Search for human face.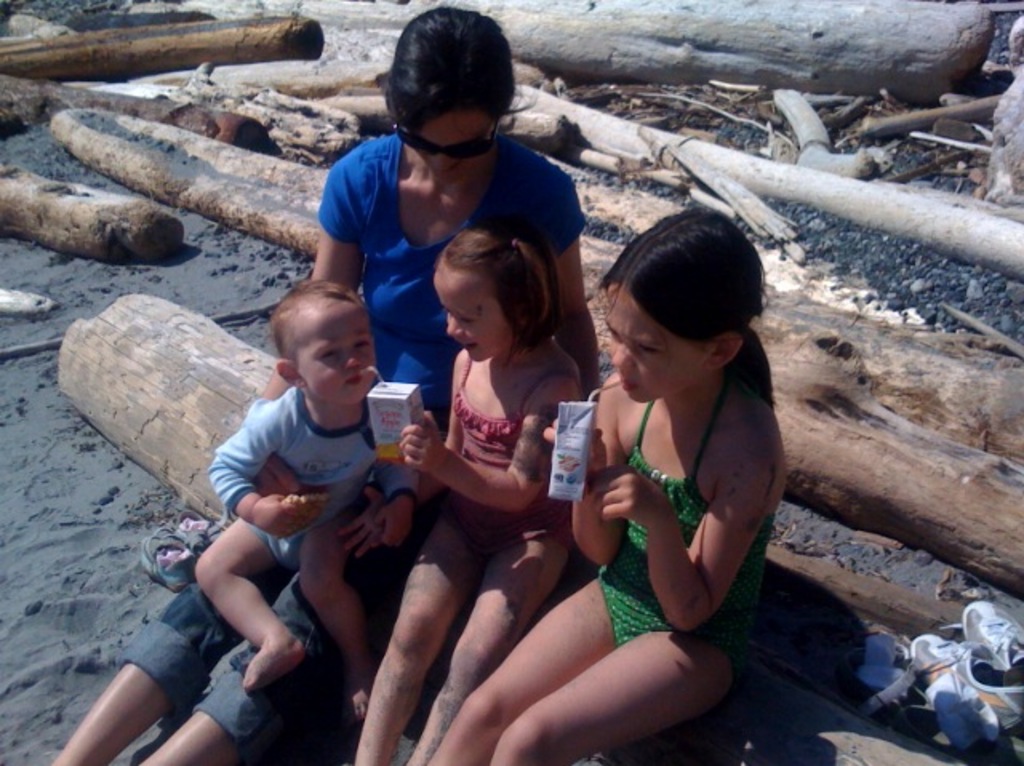
Found at {"left": 301, "top": 312, "right": 378, "bottom": 409}.
